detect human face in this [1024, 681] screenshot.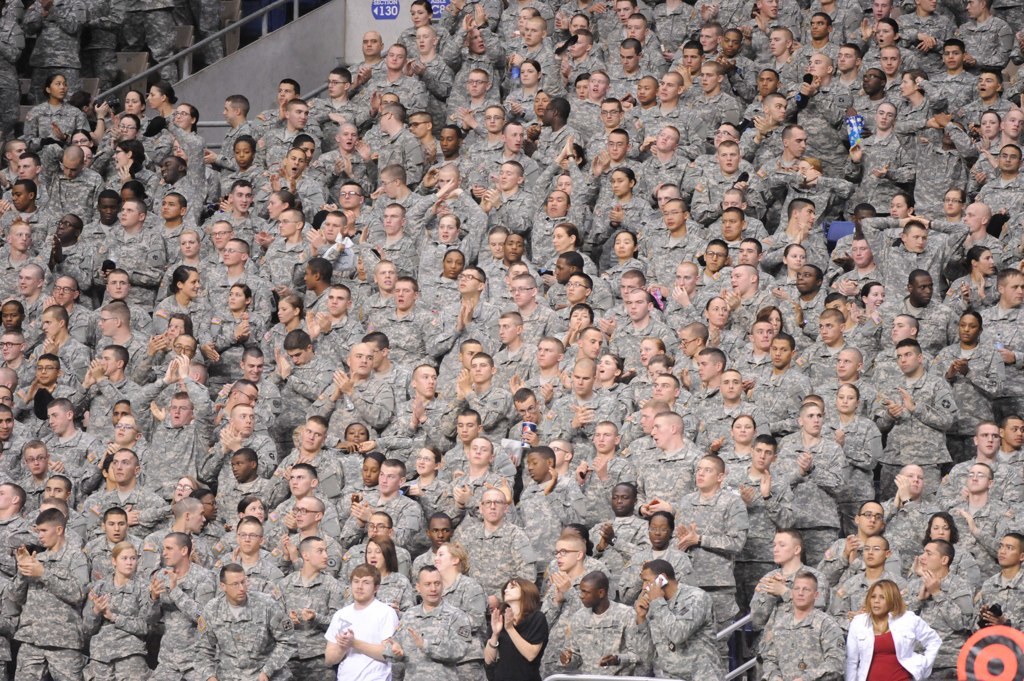
Detection: <box>615,1,631,26</box>.
